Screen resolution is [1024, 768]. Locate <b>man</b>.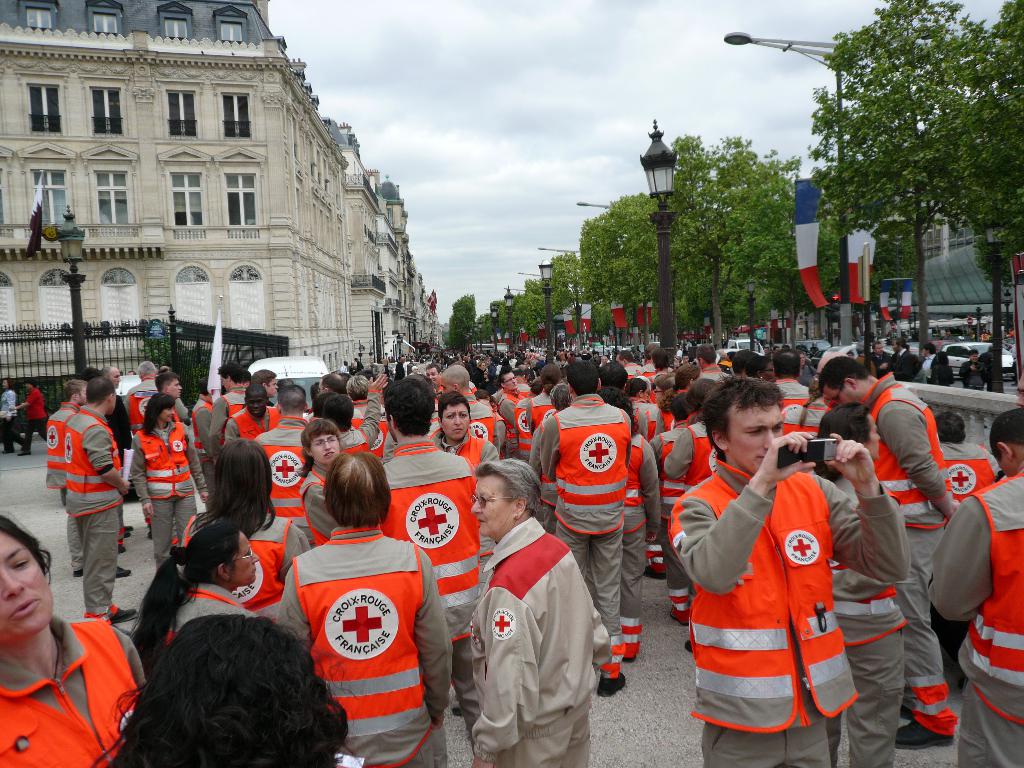
(495, 371, 524, 461).
